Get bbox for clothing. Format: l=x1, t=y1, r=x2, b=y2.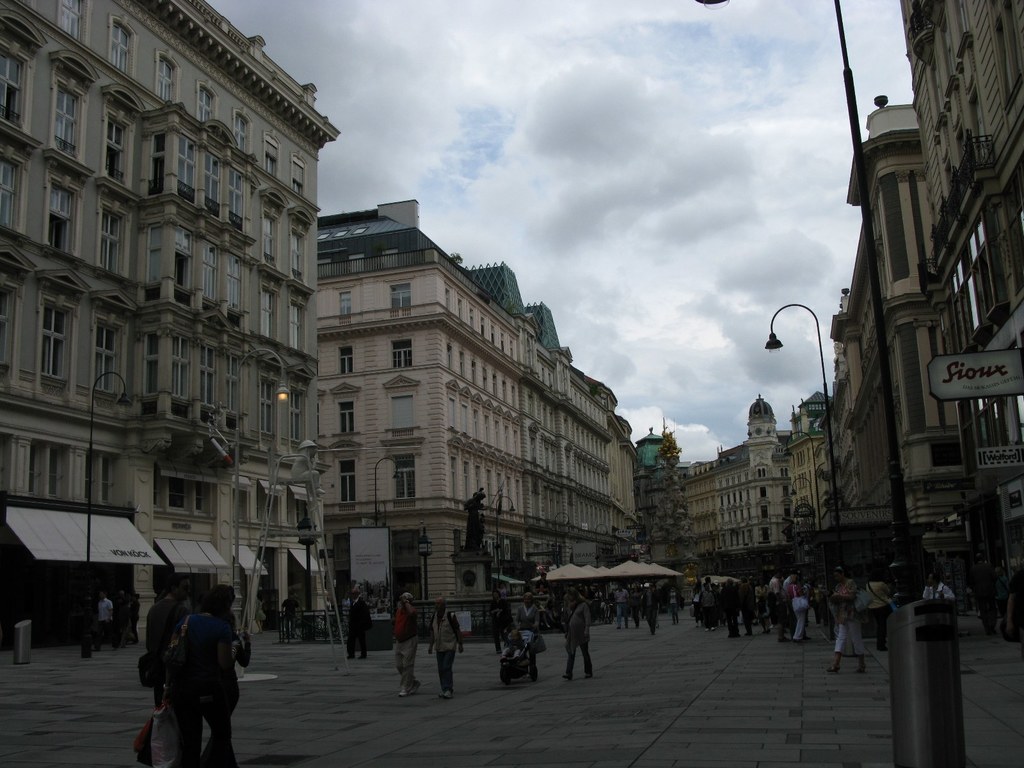
l=767, t=574, r=784, b=637.
